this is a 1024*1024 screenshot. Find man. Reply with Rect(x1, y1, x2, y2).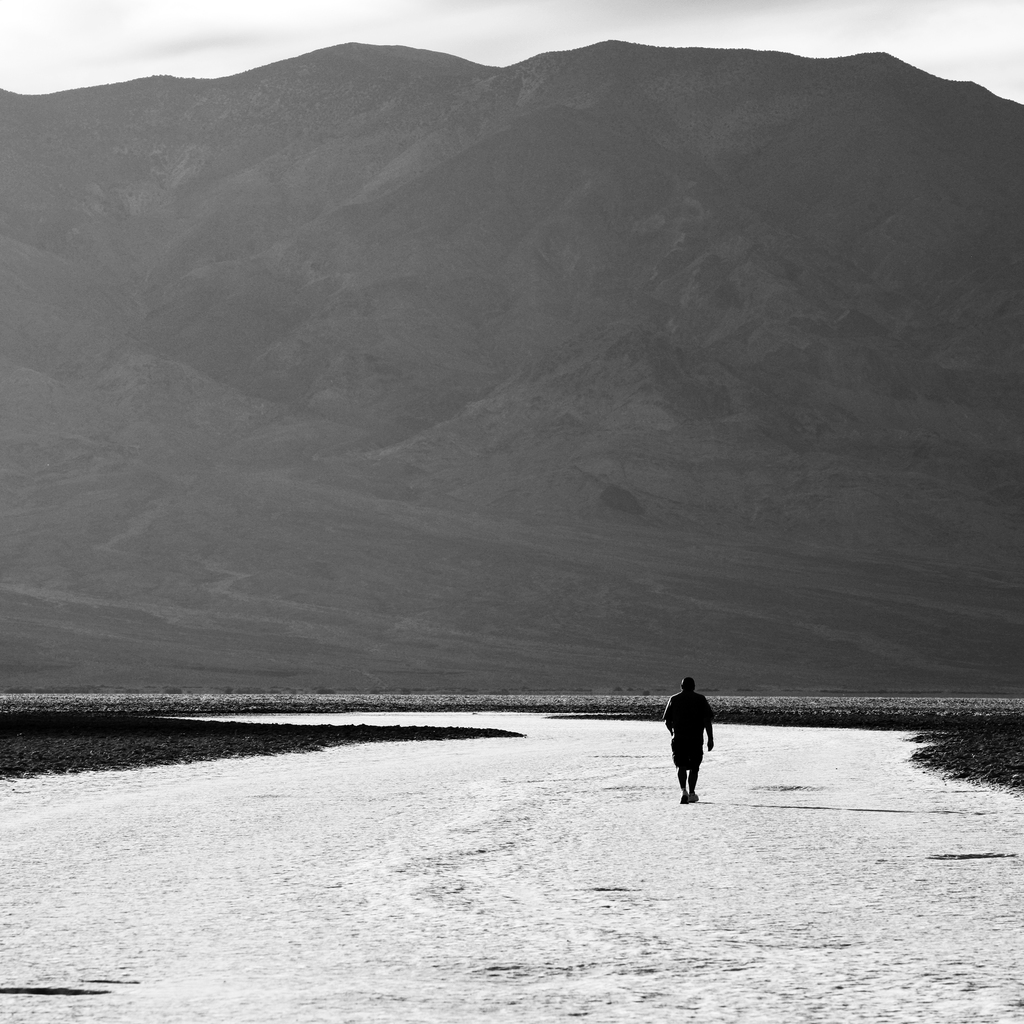
Rect(660, 676, 712, 805).
